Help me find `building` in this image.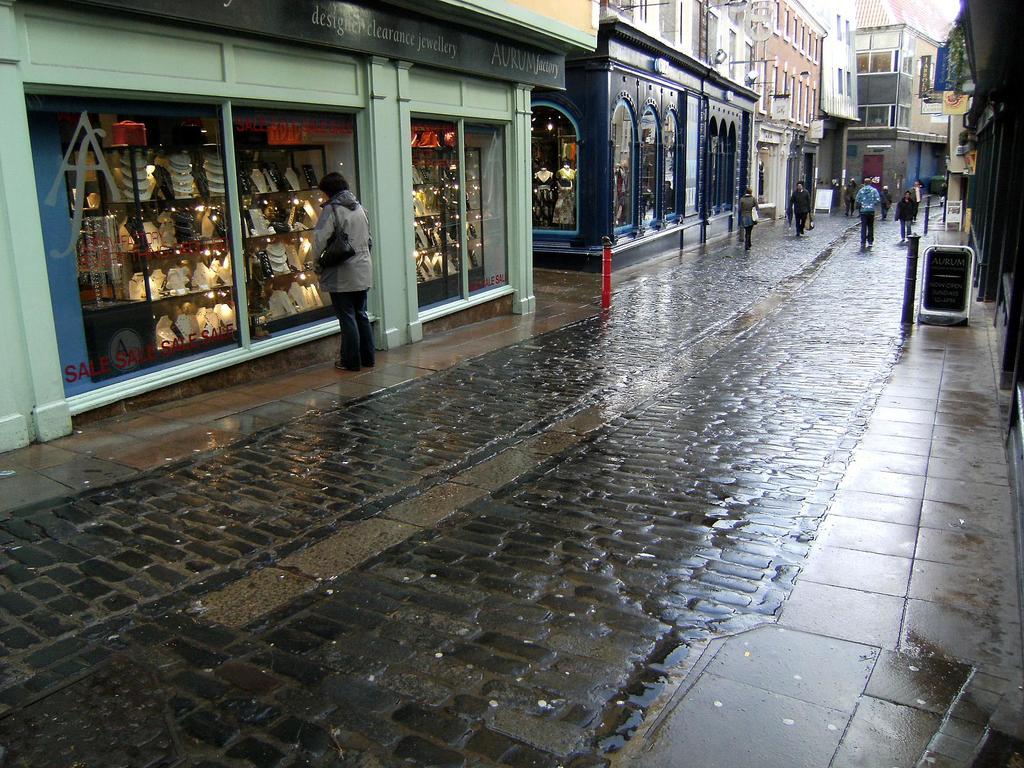
Found it: crop(734, 0, 832, 220).
